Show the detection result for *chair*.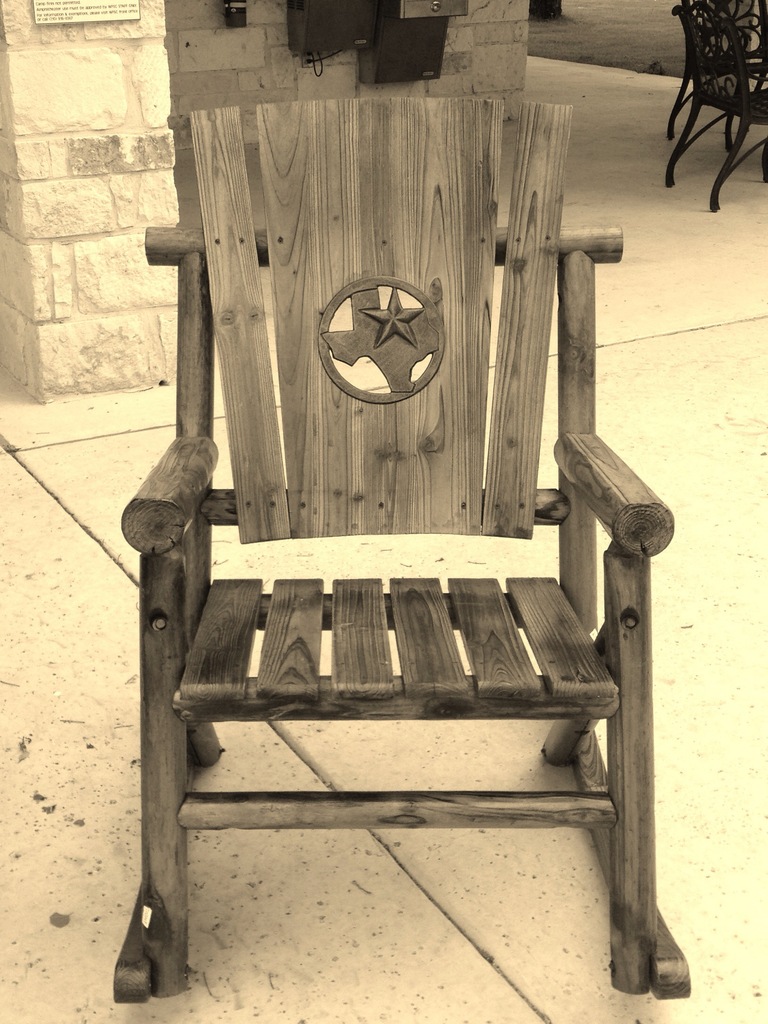
{"x1": 658, "y1": 0, "x2": 767, "y2": 153}.
